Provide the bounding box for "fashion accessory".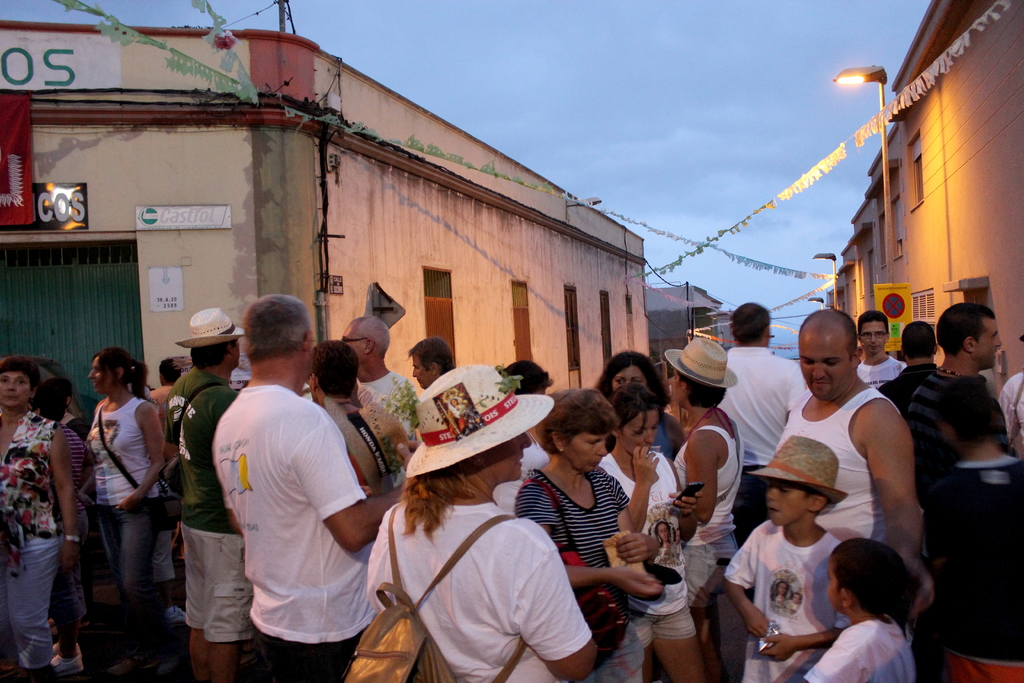
crop(405, 362, 552, 477).
